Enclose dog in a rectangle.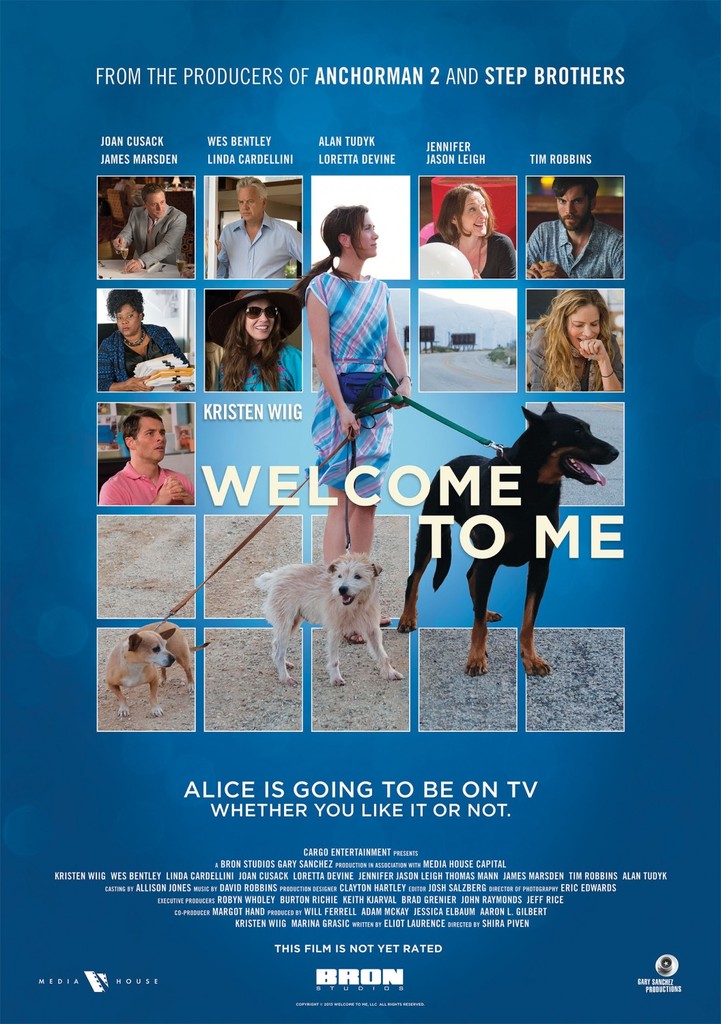
<region>107, 620, 209, 715</region>.
